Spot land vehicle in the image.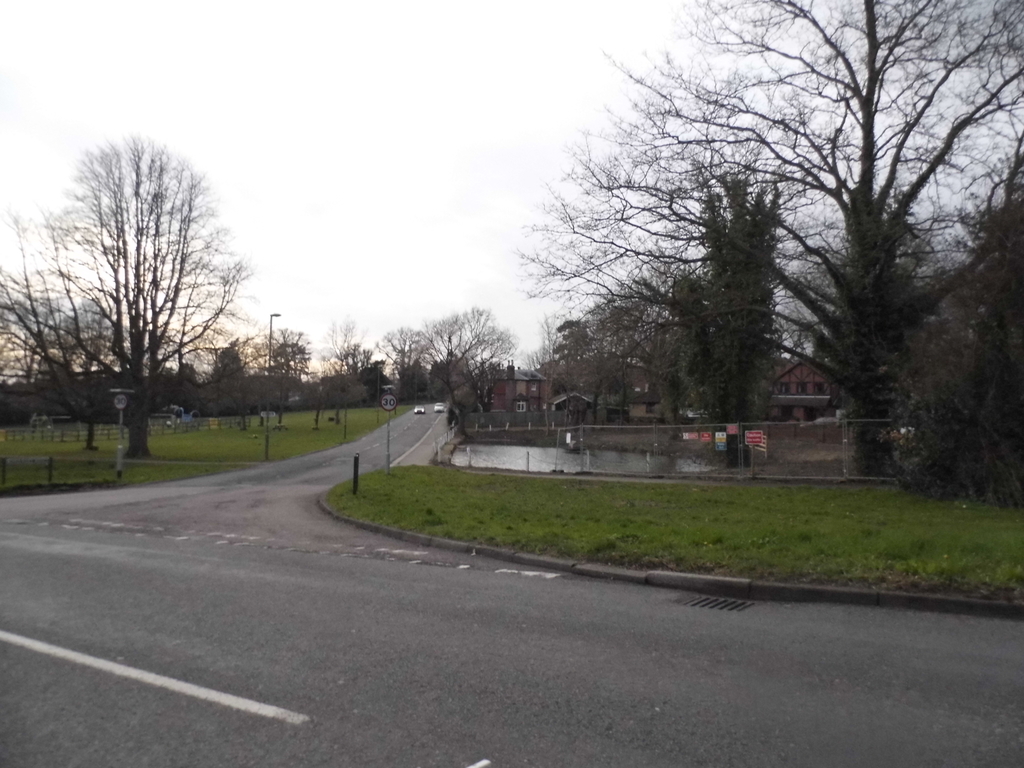
land vehicle found at 434,402,442,413.
